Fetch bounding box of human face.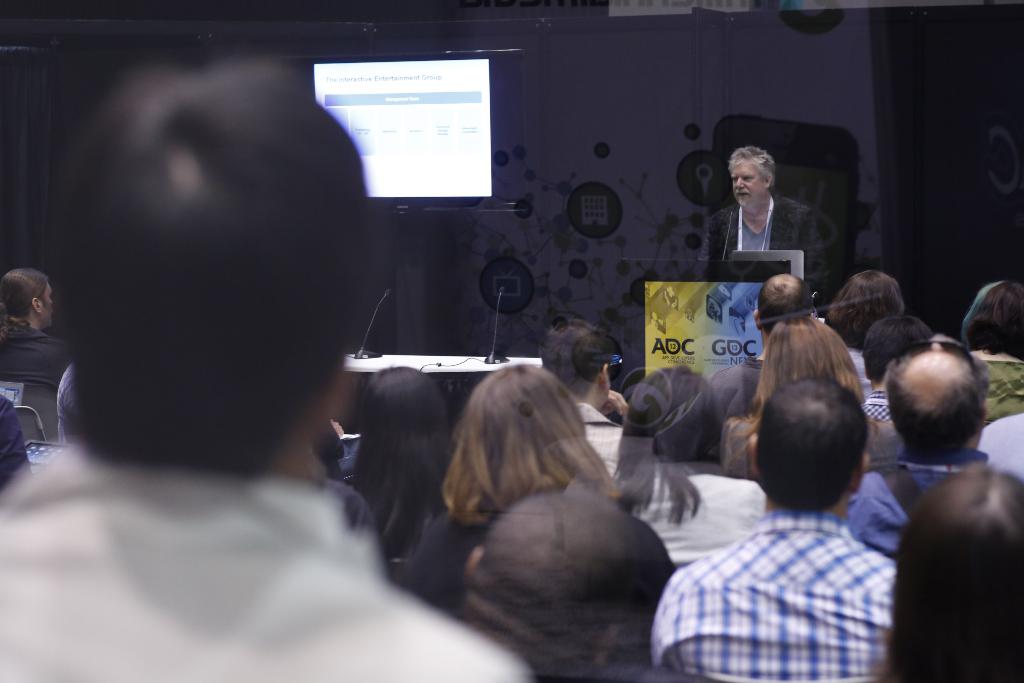
Bbox: [x1=731, y1=163, x2=763, y2=205].
